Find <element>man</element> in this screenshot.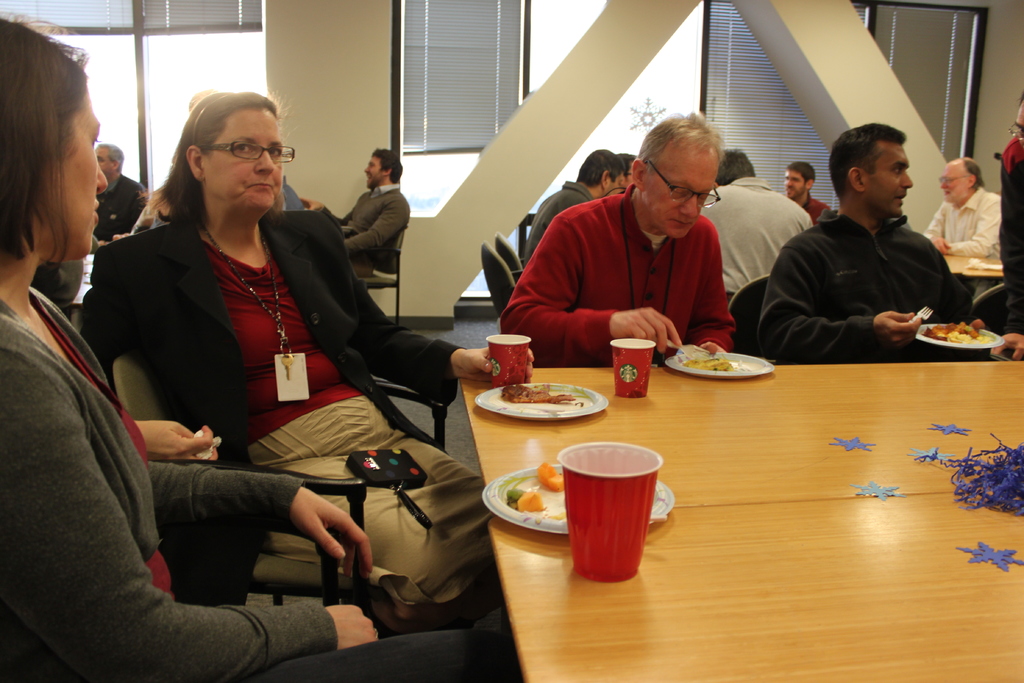
The bounding box for <element>man</element> is box=[522, 145, 624, 272].
